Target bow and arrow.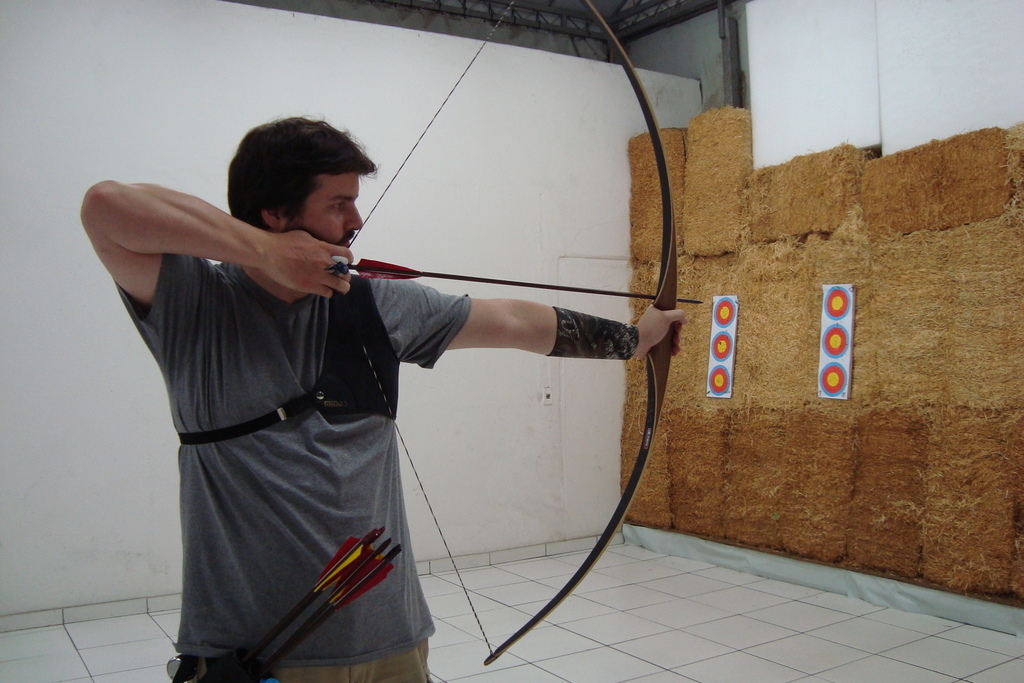
Target region: [x1=333, y1=0, x2=703, y2=667].
